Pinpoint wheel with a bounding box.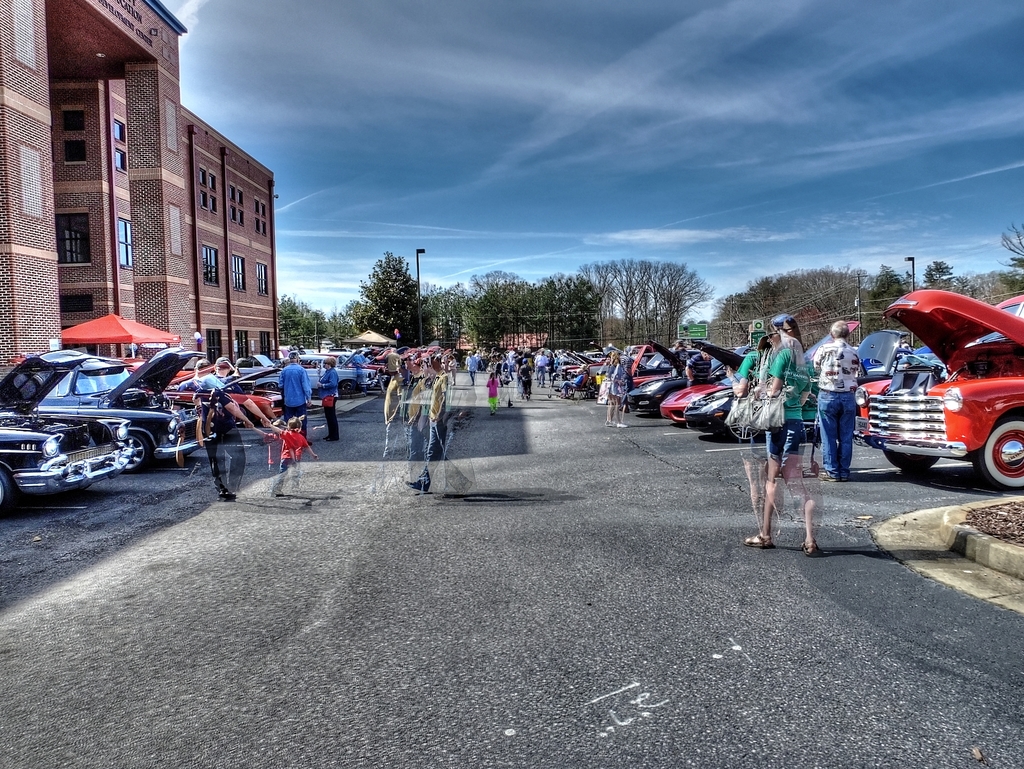
l=264, t=381, r=277, b=390.
